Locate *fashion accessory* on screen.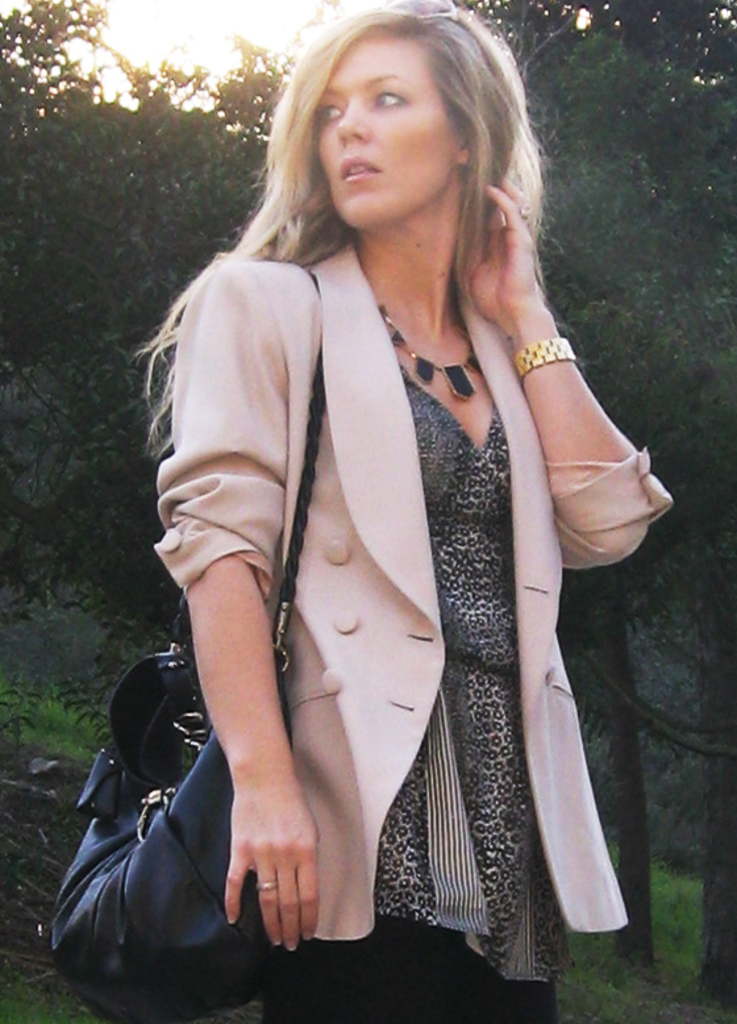
On screen at Rect(46, 263, 308, 1023).
